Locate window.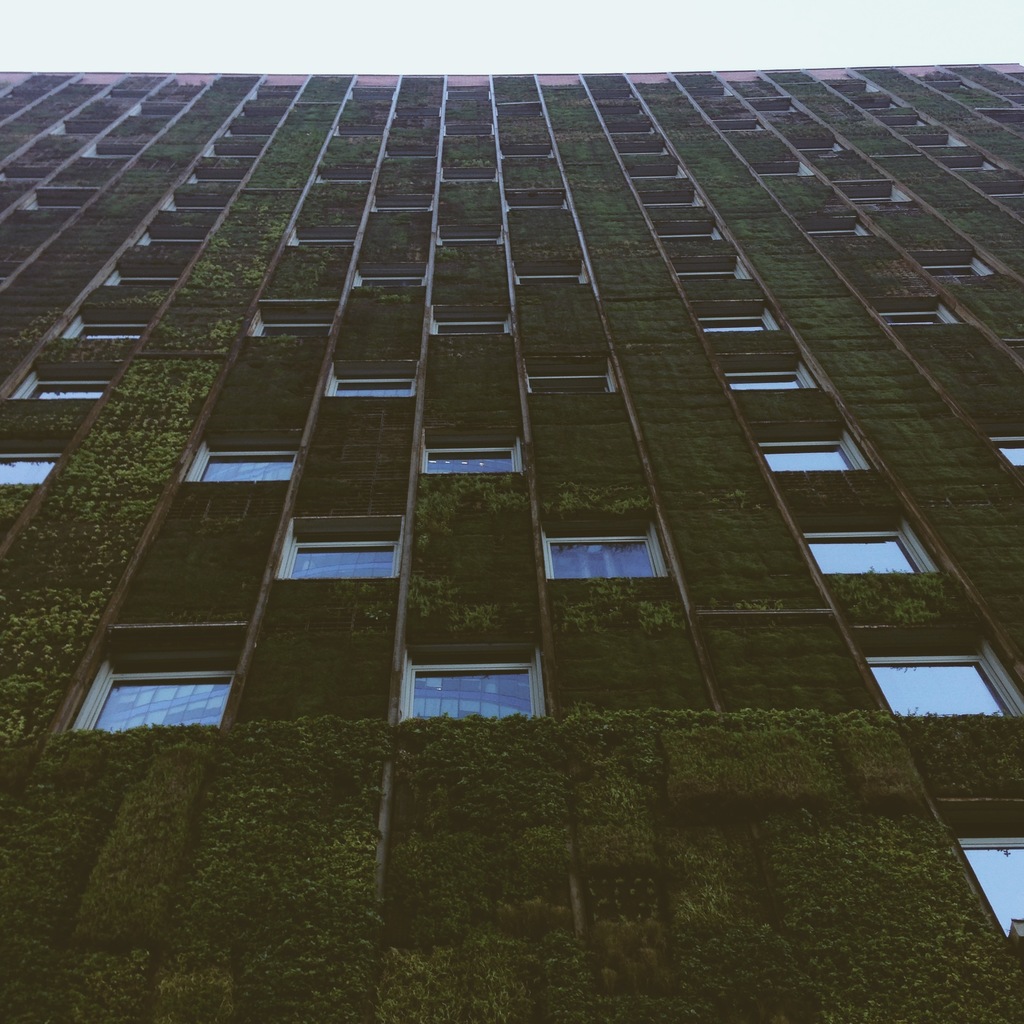
Bounding box: {"left": 800, "top": 520, "right": 935, "bottom": 578}.
